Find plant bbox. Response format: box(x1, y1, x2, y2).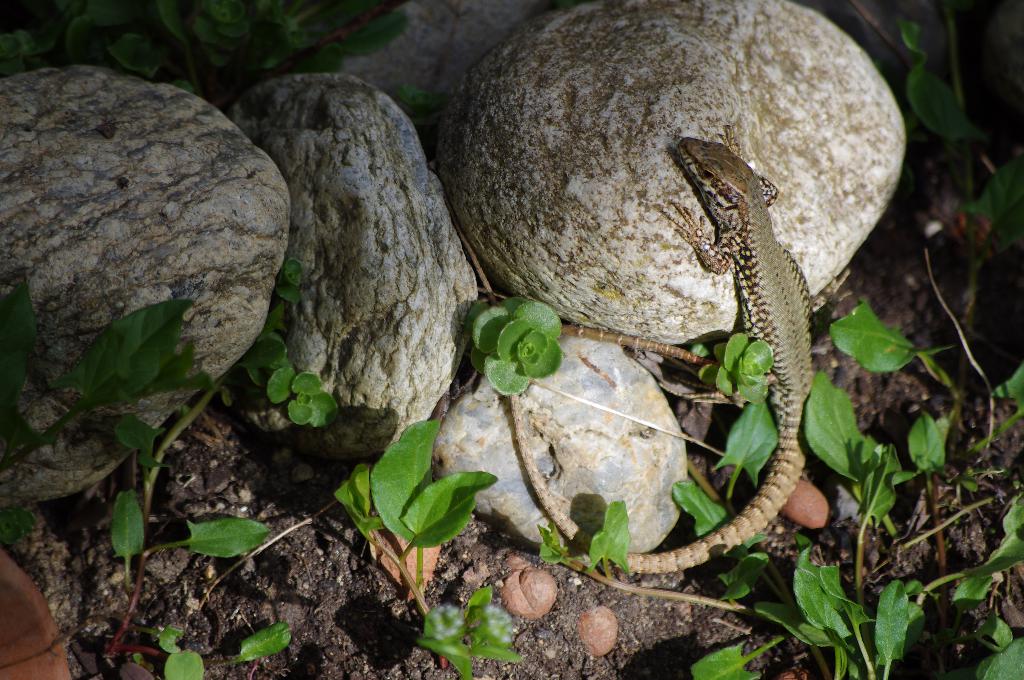
box(240, 316, 289, 394).
